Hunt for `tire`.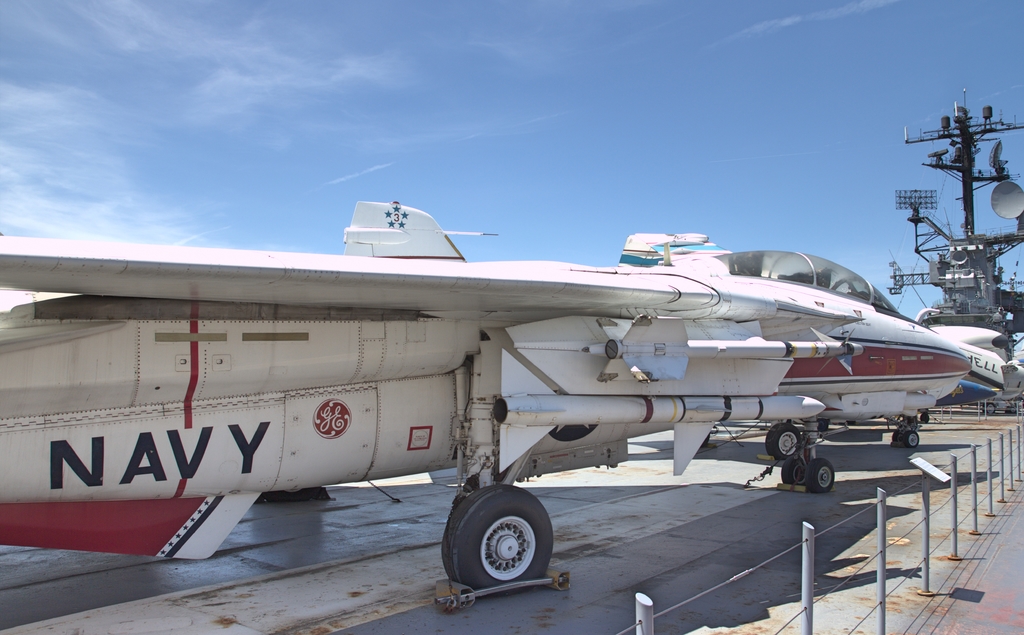
Hunted down at [765, 422, 802, 462].
